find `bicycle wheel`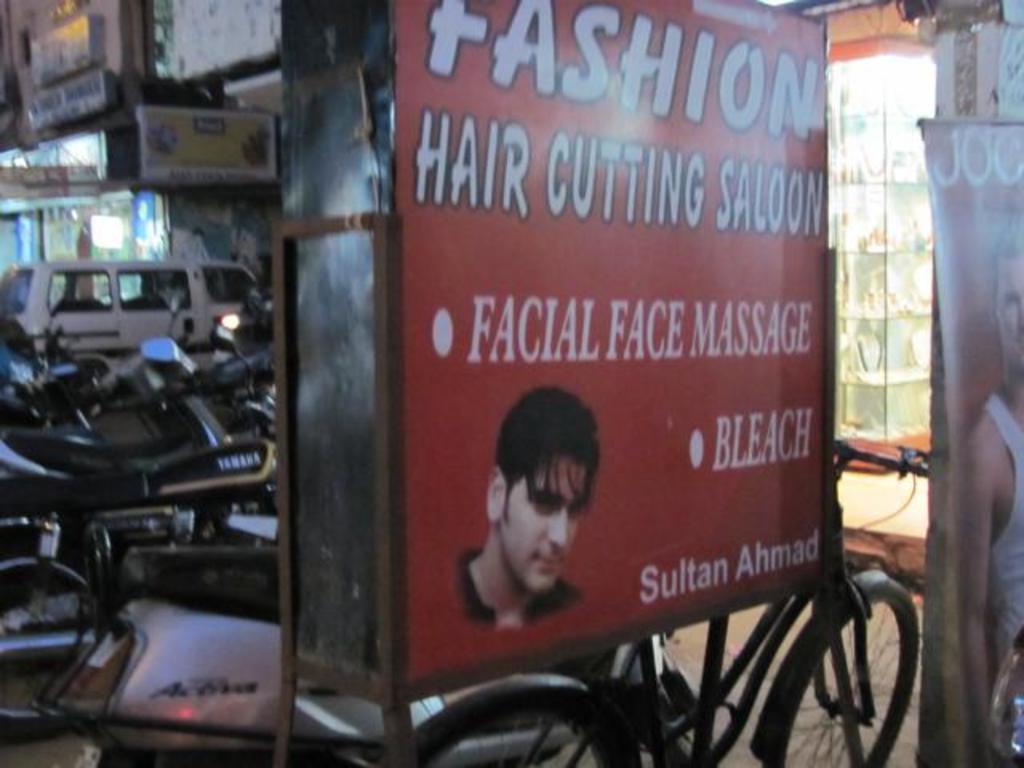
{"x1": 758, "y1": 574, "x2": 922, "y2": 766}
